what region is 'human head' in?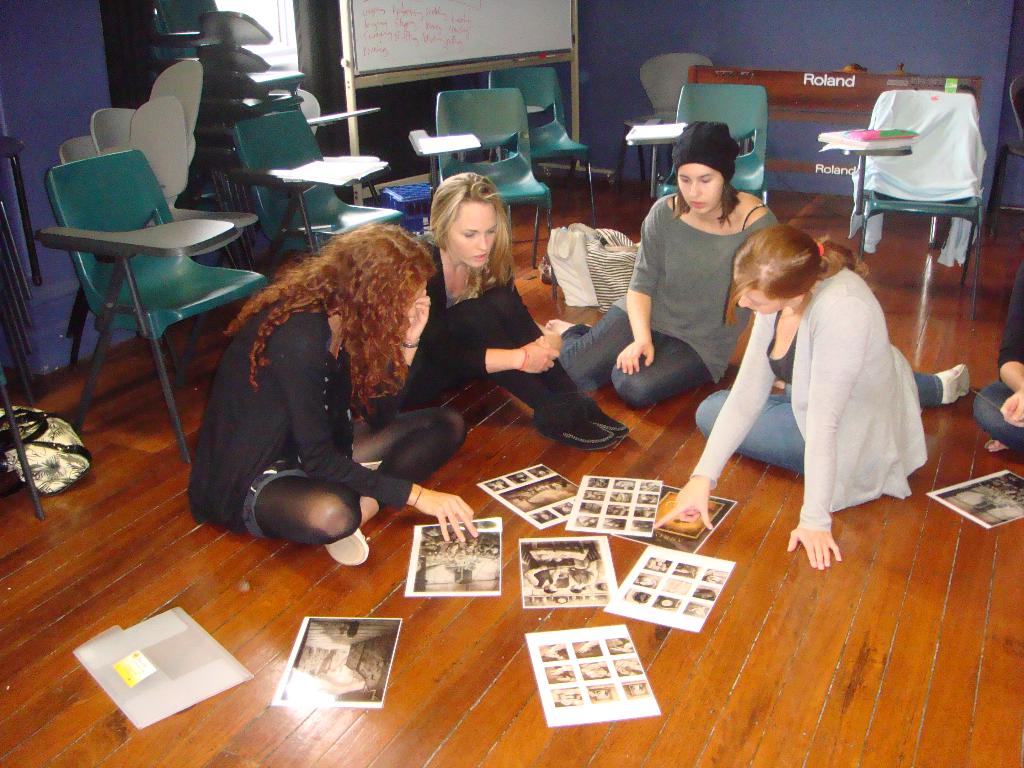
727,228,820,316.
